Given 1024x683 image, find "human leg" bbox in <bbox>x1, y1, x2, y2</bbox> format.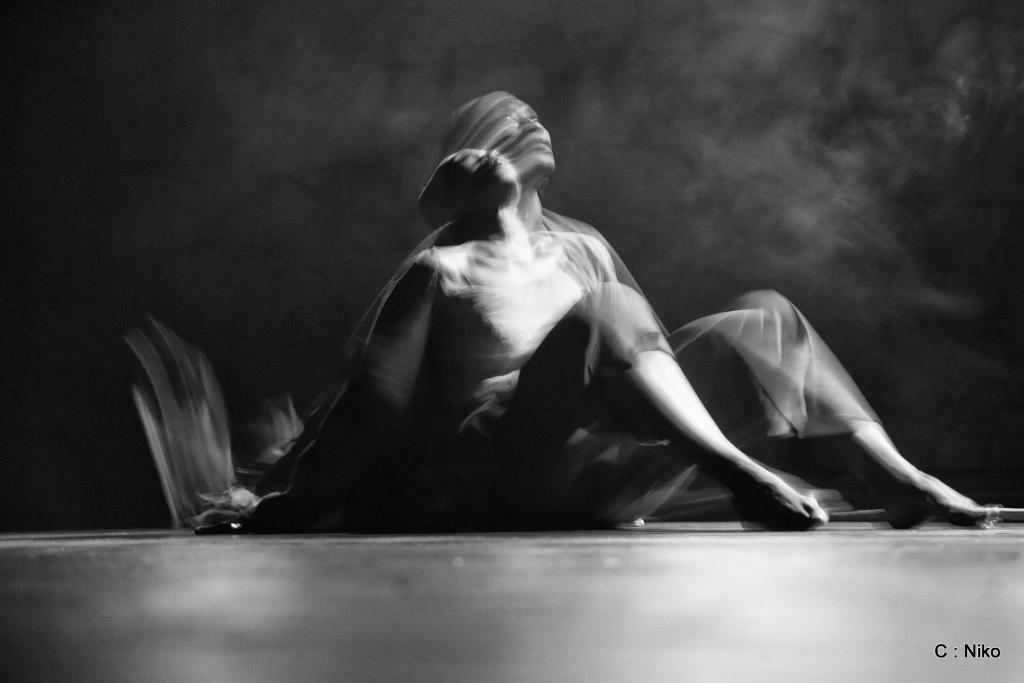
<bbox>588, 312, 1002, 525</bbox>.
